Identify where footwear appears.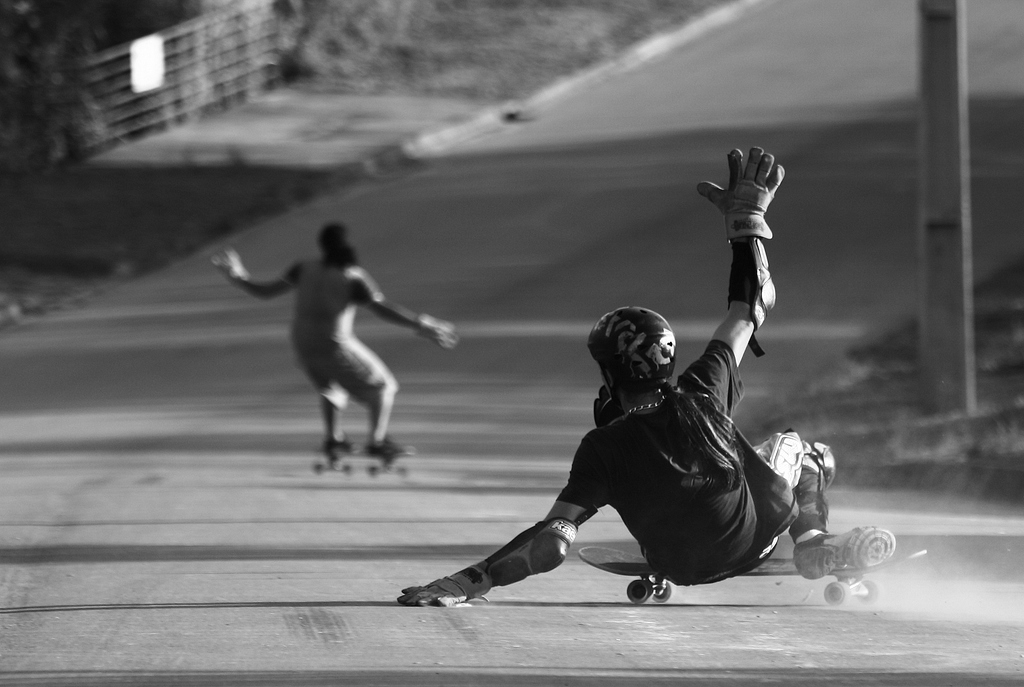
Appears at 790 519 906 582.
